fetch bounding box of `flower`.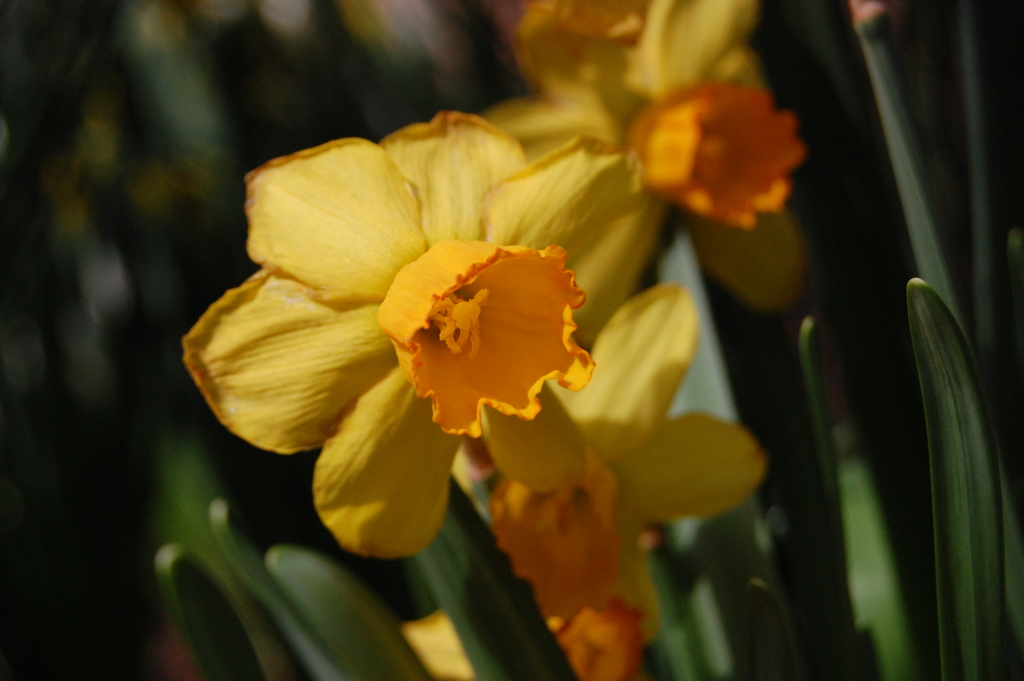
Bbox: 401:274:764:680.
